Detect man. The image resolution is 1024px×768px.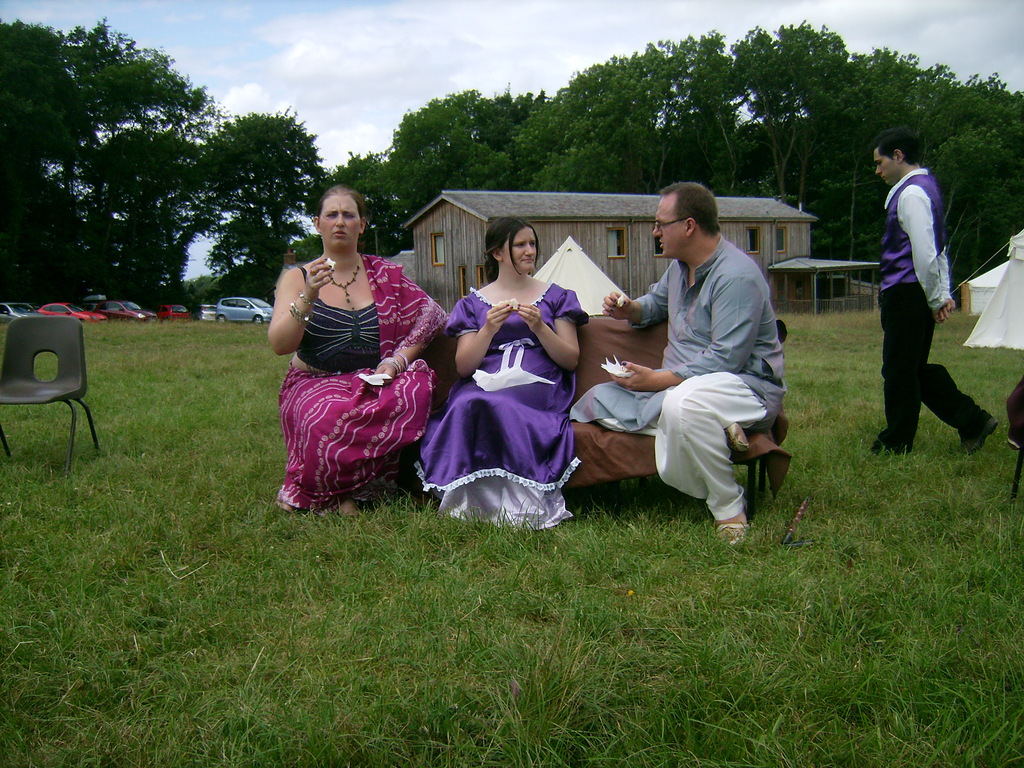
(left=868, top=126, right=999, bottom=458).
